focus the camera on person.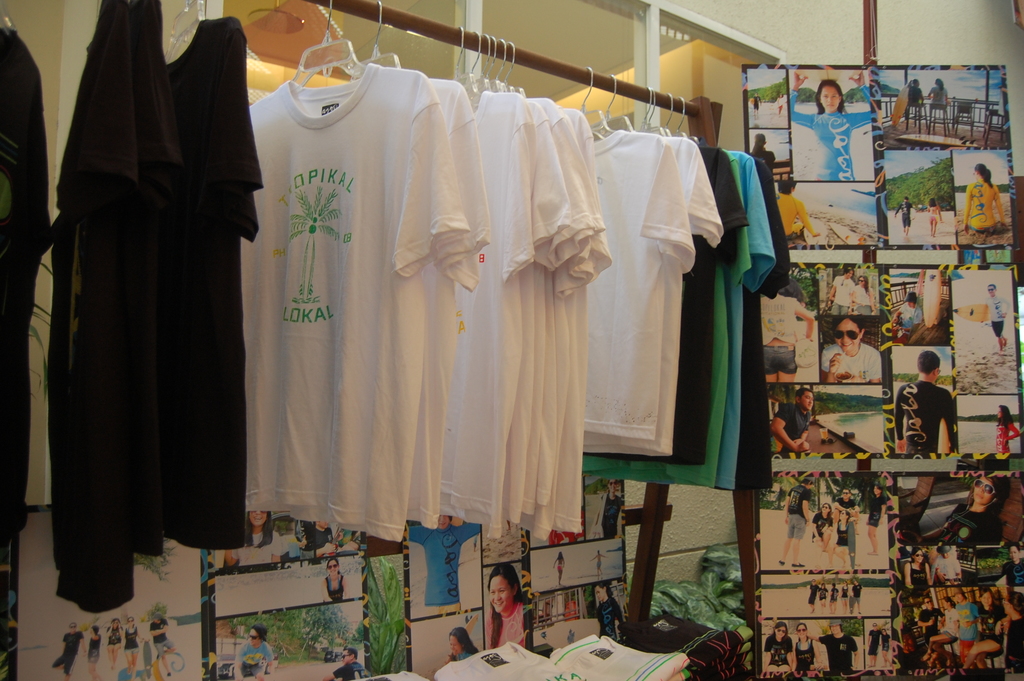
Focus region: locate(924, 77, 950, 127).
